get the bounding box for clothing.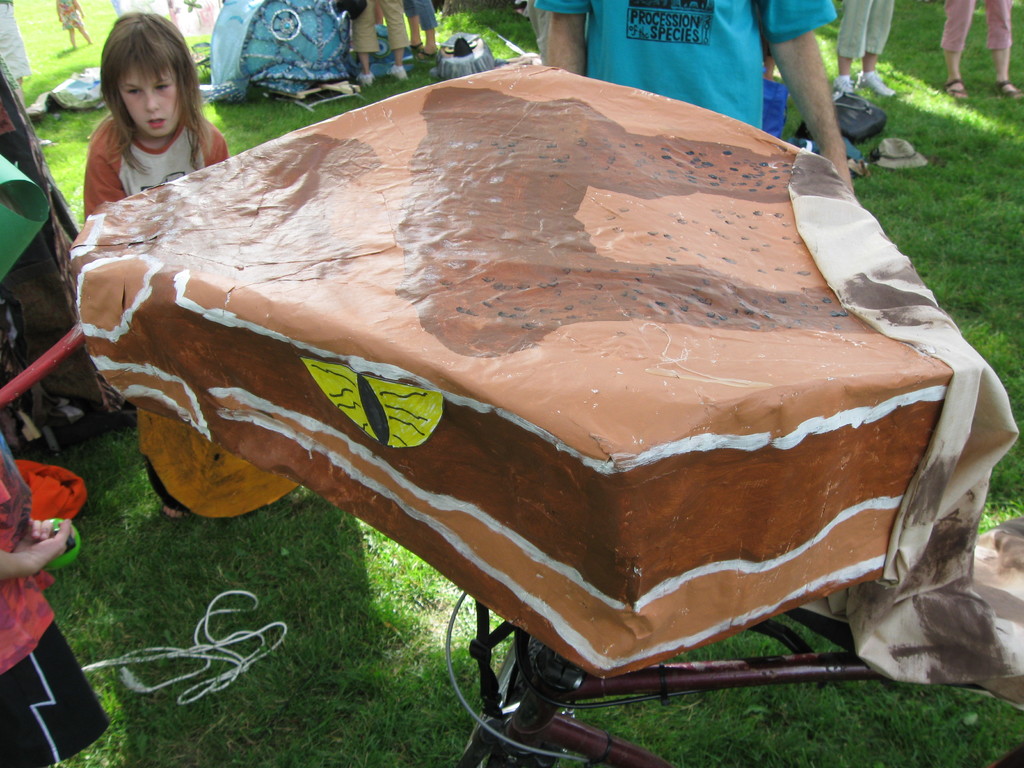
<region>540, 0, 842, 140</region>.
